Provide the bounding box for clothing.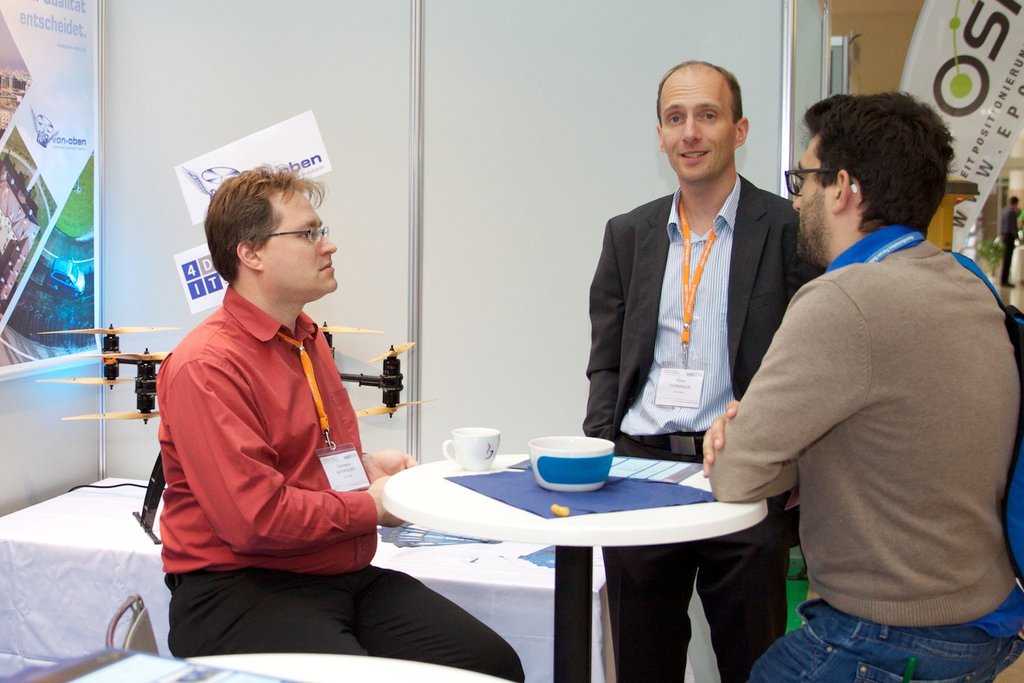
Rect(727, 163, 1007, 674).
